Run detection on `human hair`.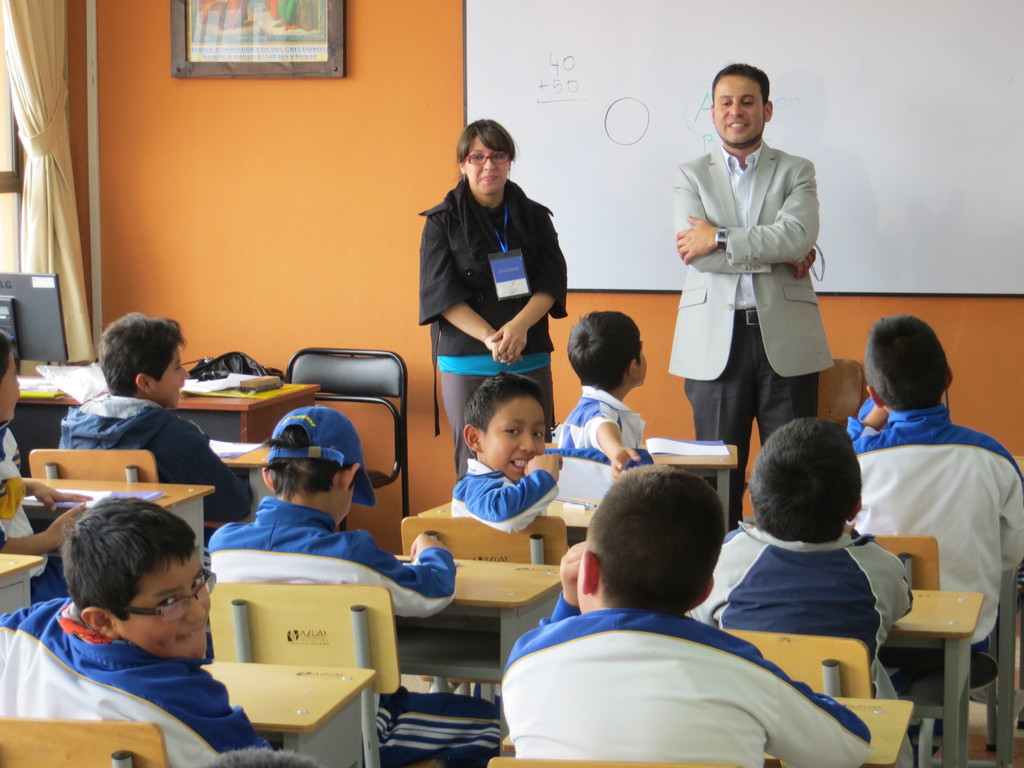
Result: box(561, 311, 649, 393).
